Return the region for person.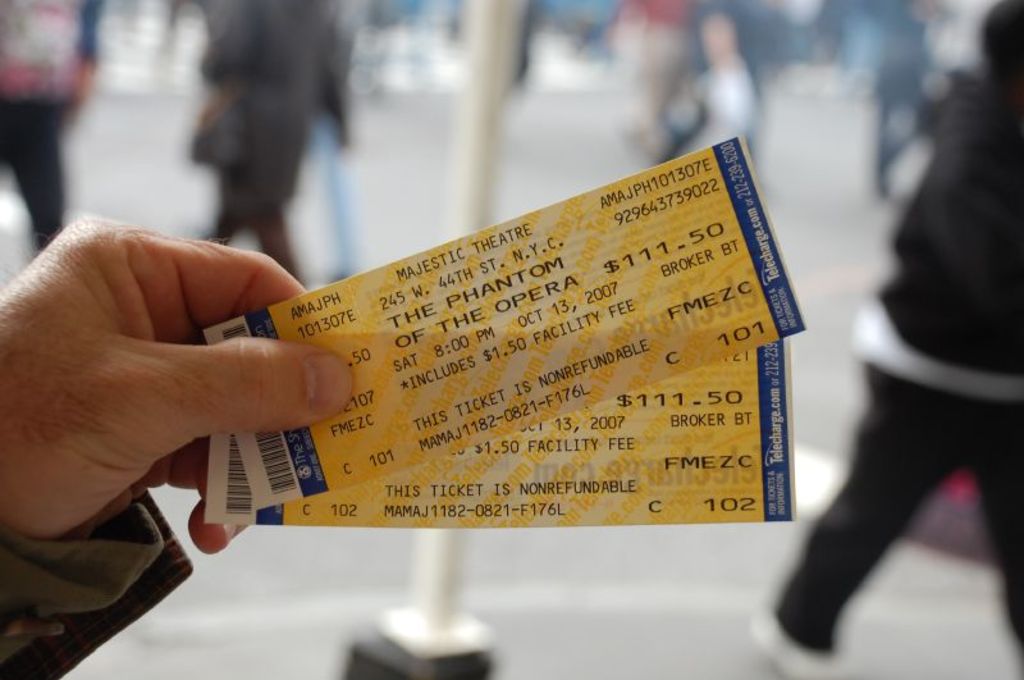
{"left": 0, "top": 214, "right": 353, "bottom": 679}.
